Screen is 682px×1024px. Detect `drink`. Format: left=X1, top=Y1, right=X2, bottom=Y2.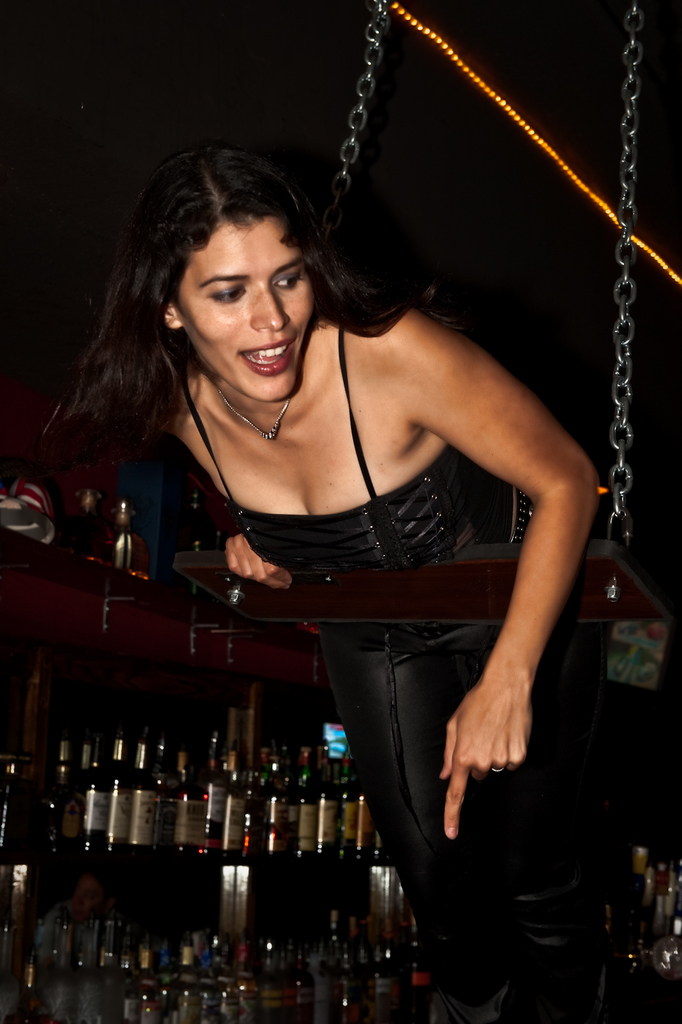
left=45, top=918, right=73, bottom=1023.
